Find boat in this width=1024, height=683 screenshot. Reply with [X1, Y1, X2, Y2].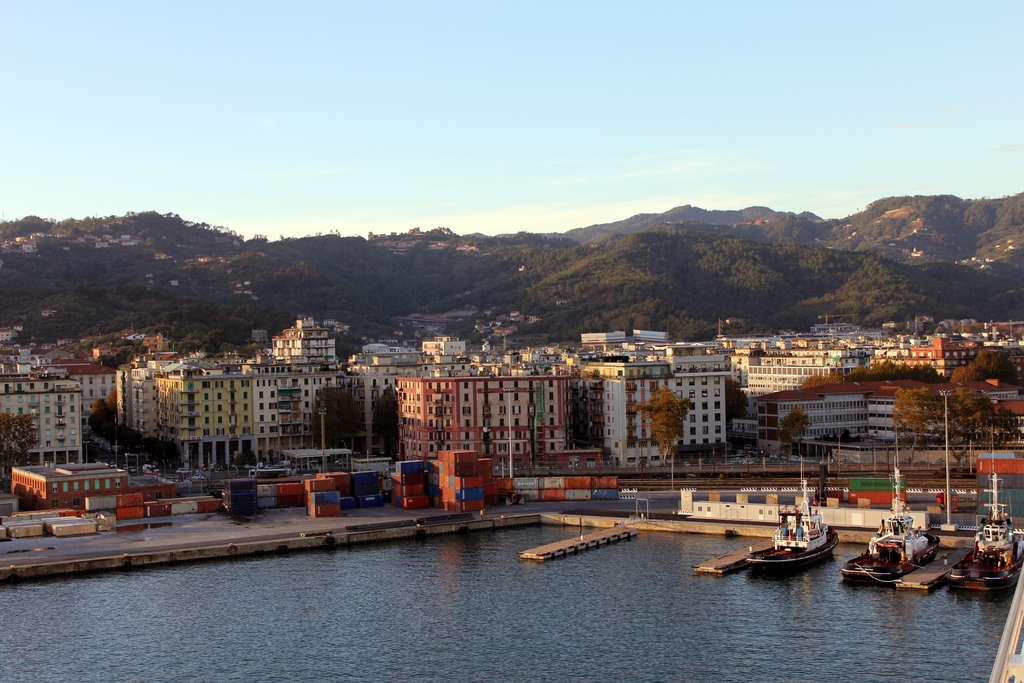
[939, 436, 1023, 588].
